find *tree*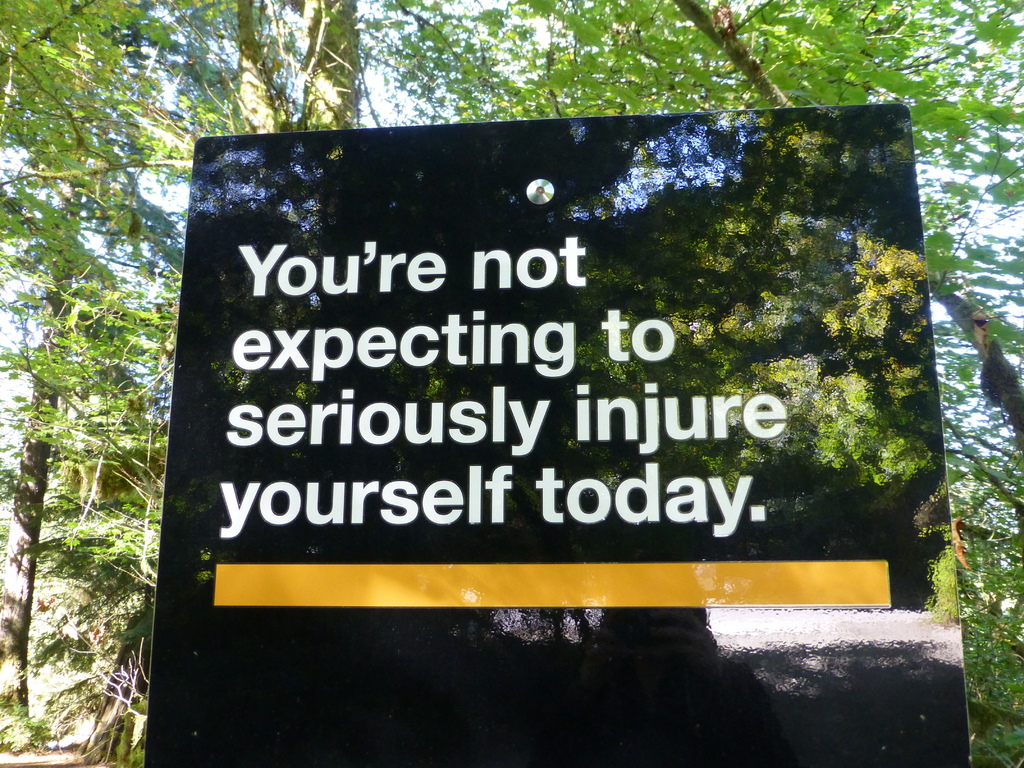
[x1=38, y1=0, x2=391, y2=189]
